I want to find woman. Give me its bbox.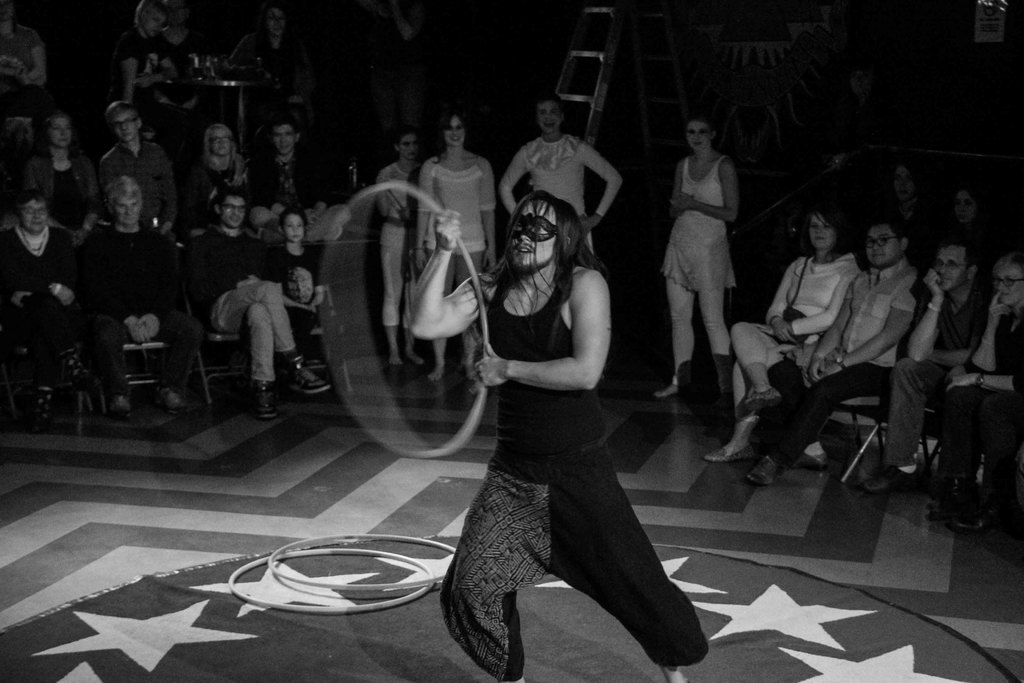
region(939, 251, 1023, 542).
